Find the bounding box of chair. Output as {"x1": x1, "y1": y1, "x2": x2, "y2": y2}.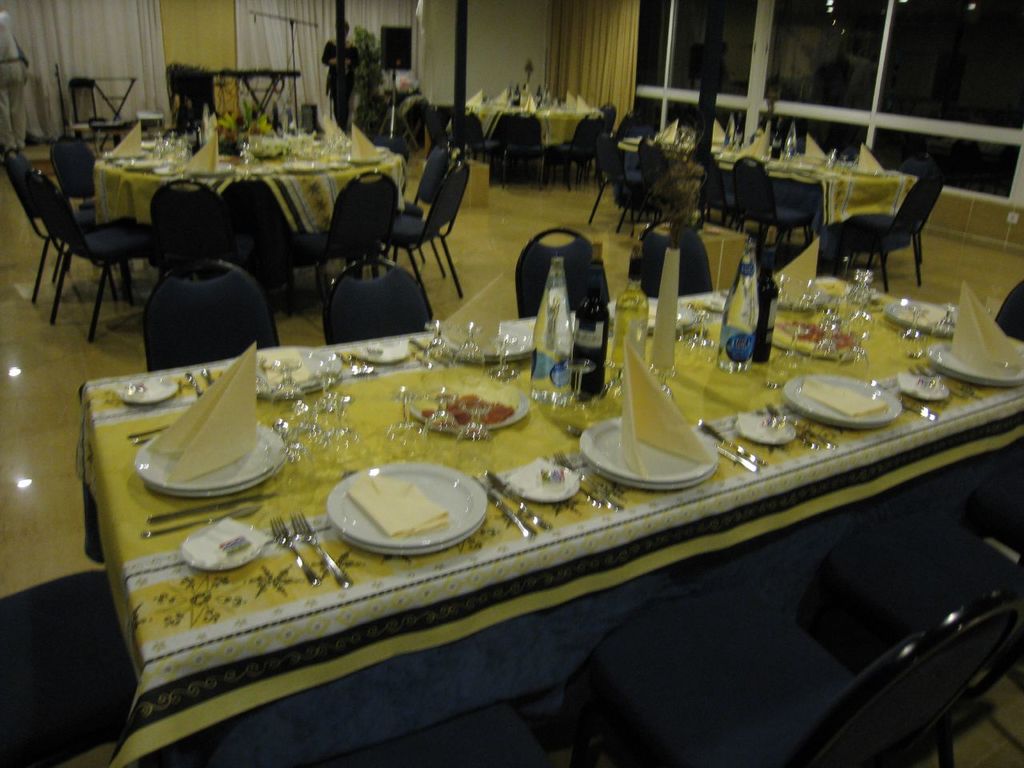
{"x1": 573, "y1": 597, "x2": 1023, "y2": 767}.
